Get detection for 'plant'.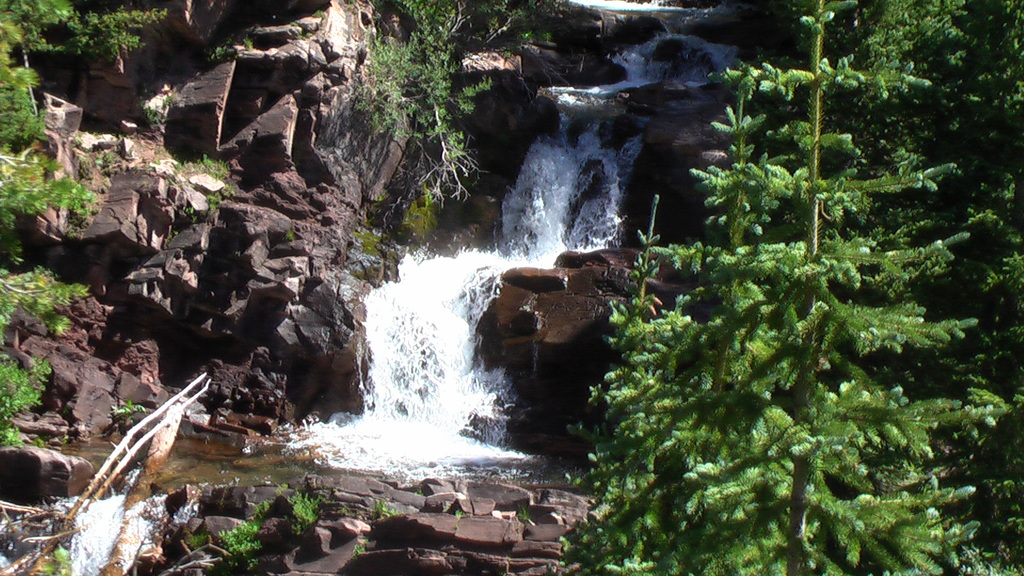
Detection: 0/144/87/249.
